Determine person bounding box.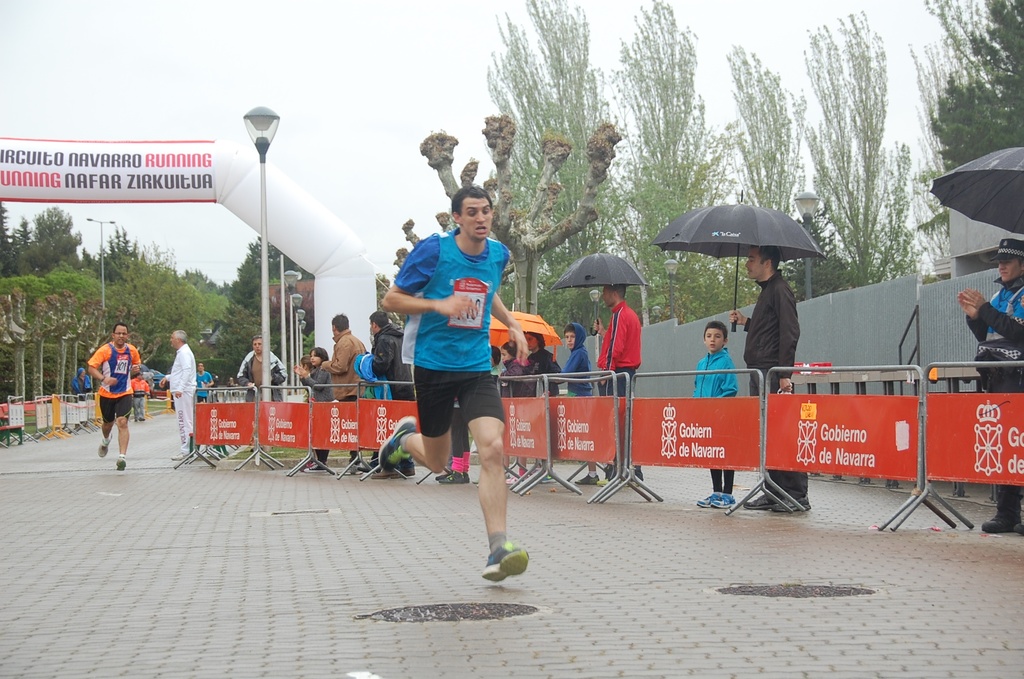
Determined: 292/347/332/472.
